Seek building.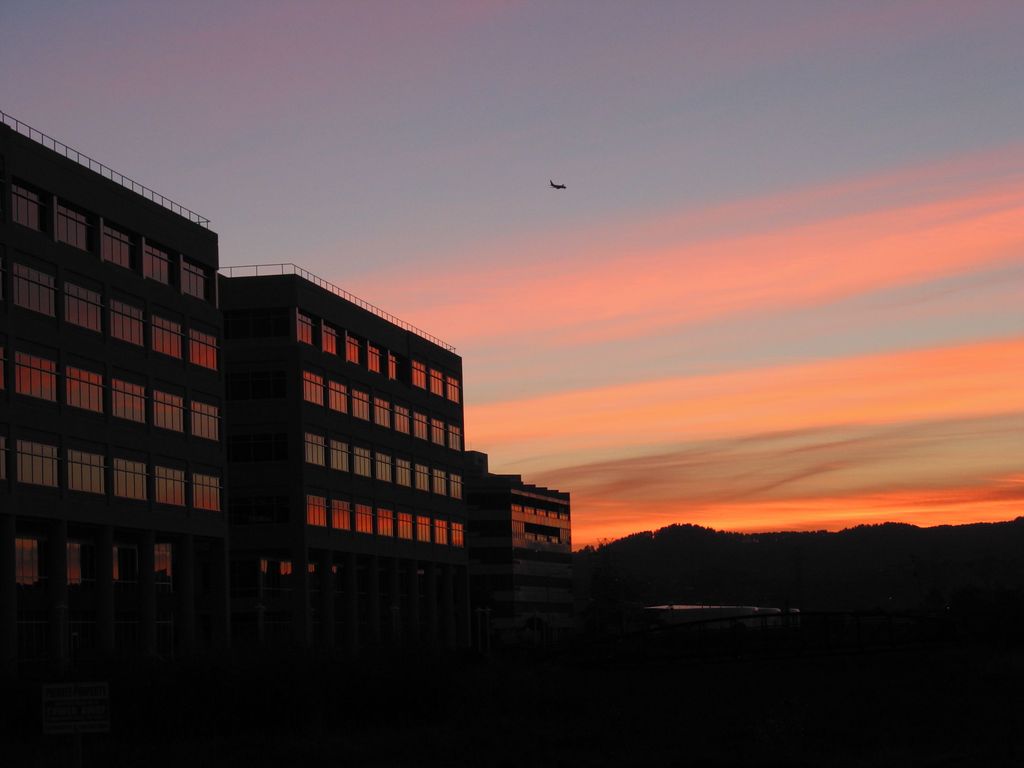
x1=0 y1=115 x2=566 y2=626.
